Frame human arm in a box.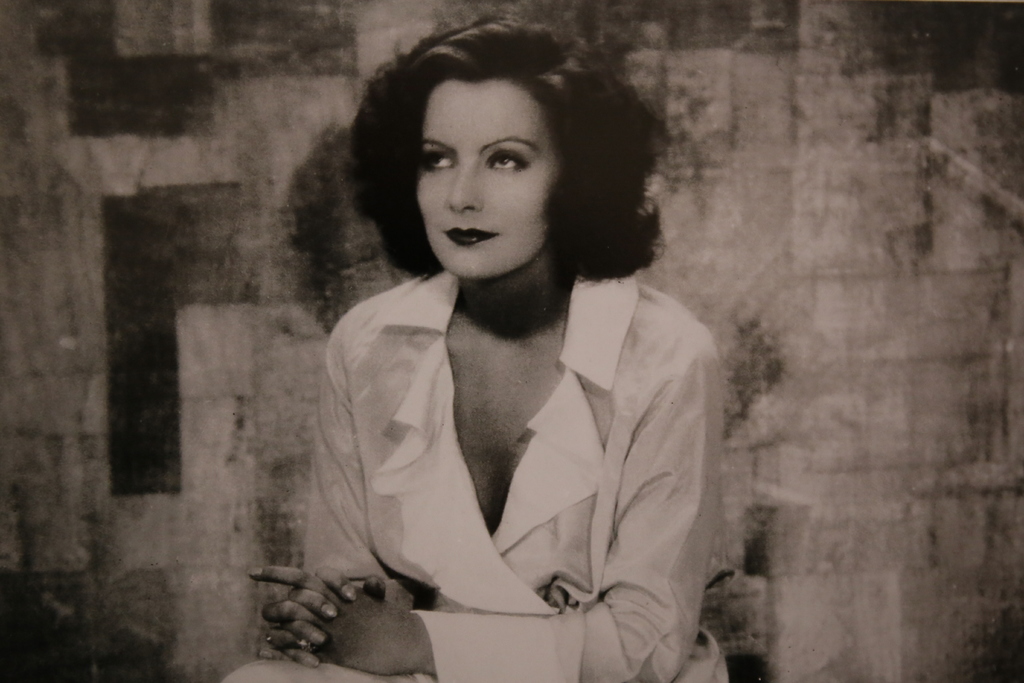
BBox(245, 313, 720, 682).
